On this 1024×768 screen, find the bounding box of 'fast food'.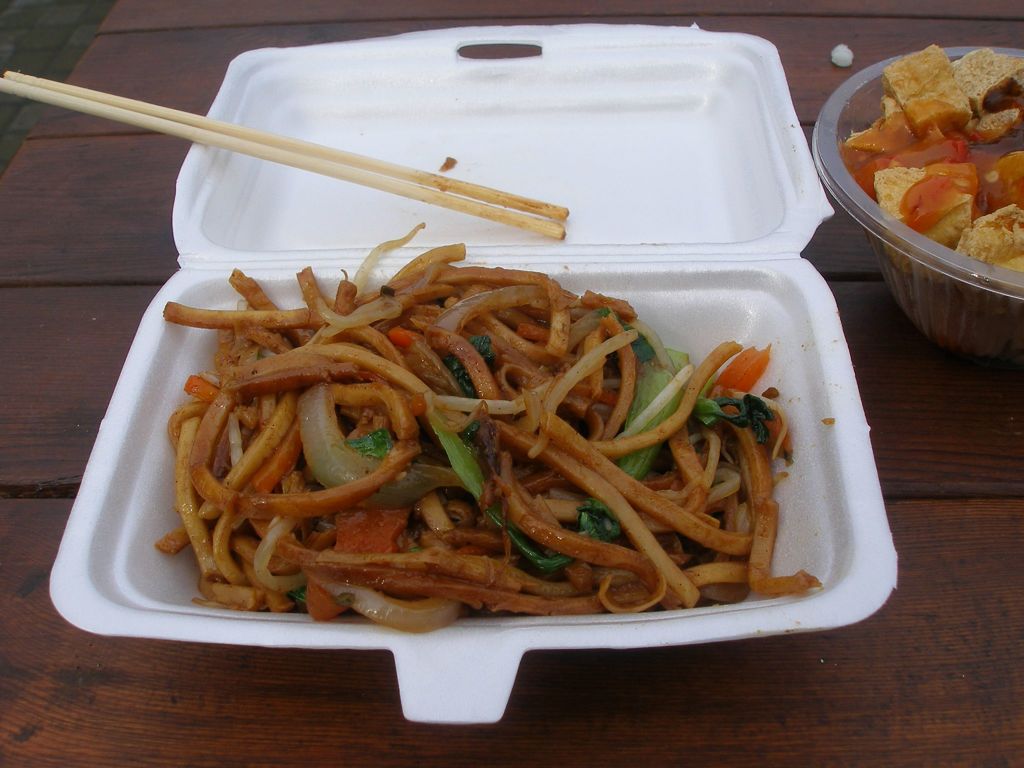
Bounding box: <region>179, 262, 809, 603</region>.
